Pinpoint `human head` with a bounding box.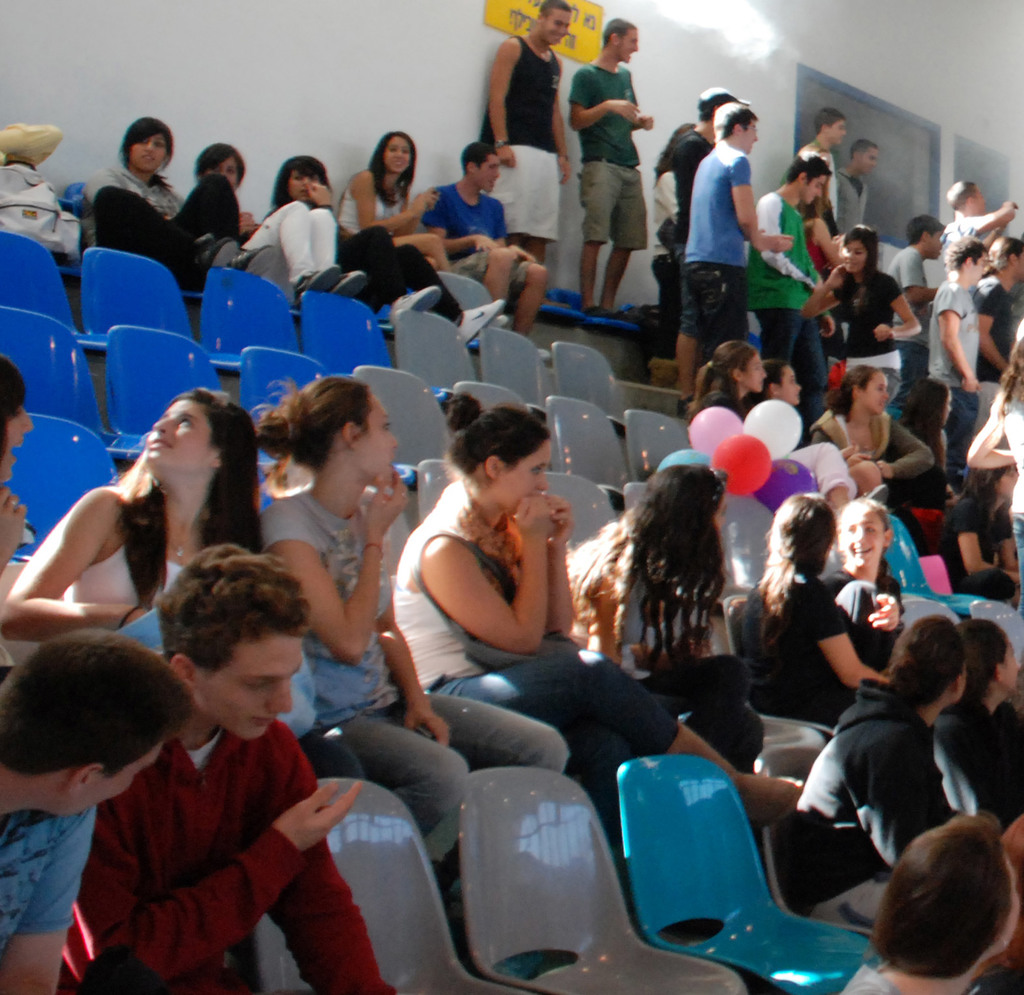
{"left": 836, "top": 496, "right": 892, "bottom": 568}.
